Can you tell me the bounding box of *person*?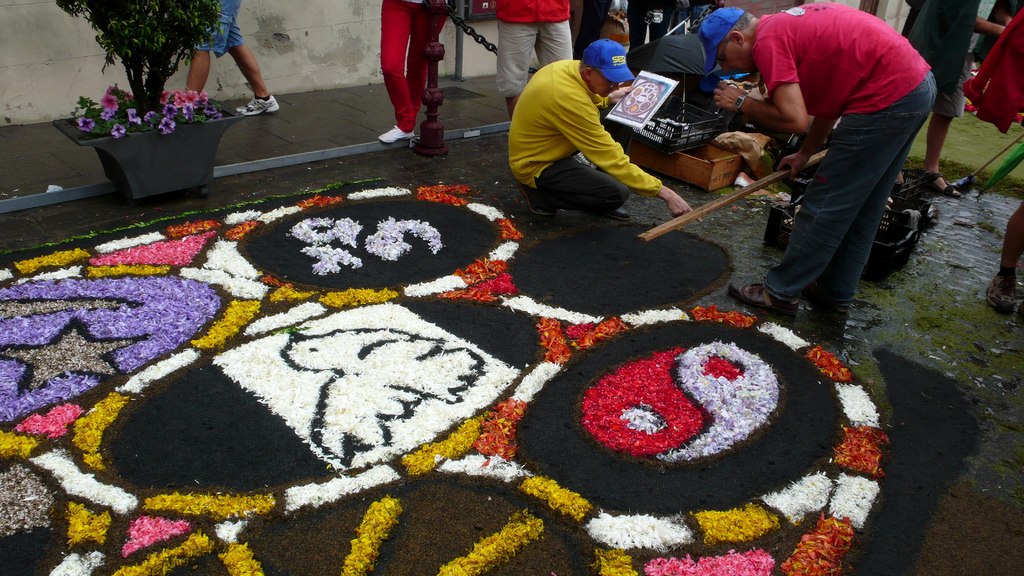
bbox(736, 0, 945, 358).
